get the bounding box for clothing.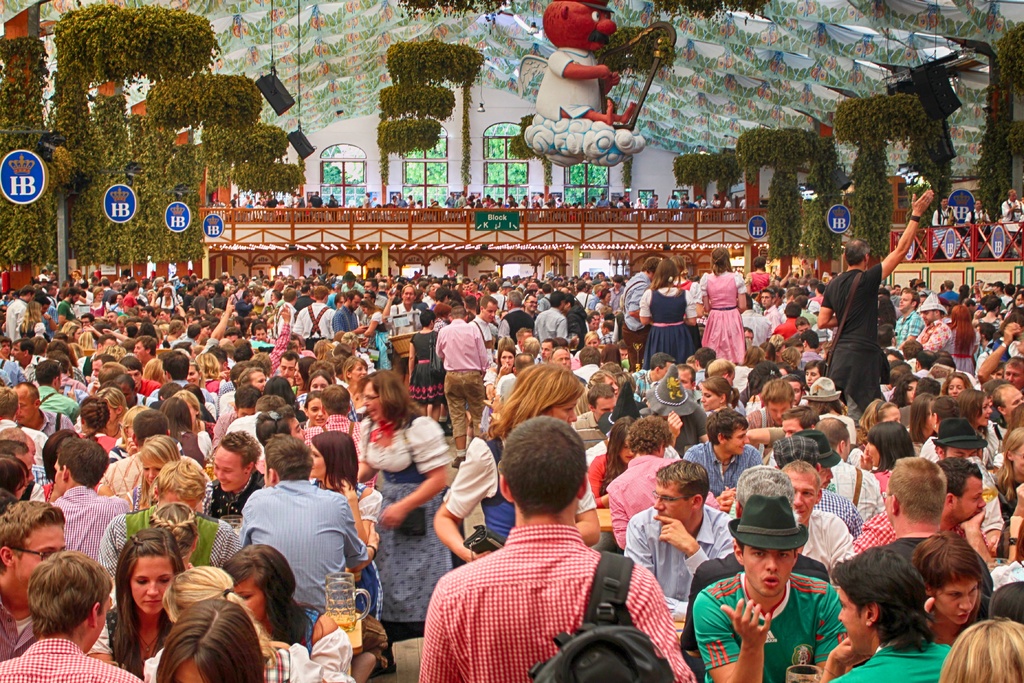
bbox=[850, 509, 896, 553].
